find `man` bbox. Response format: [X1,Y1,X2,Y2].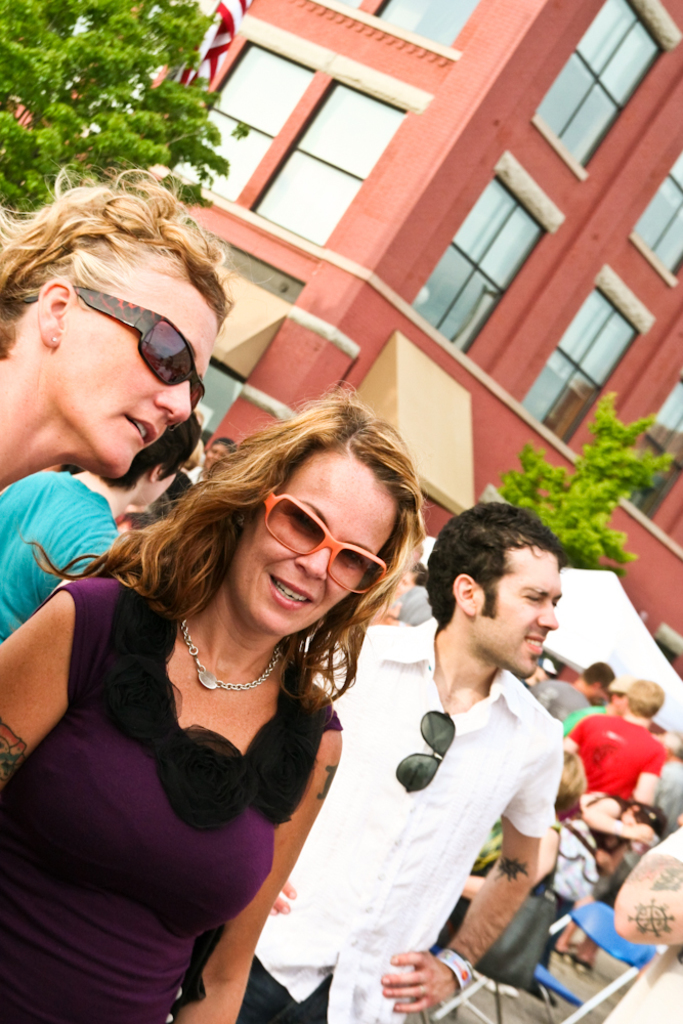
[530,658,617,726].
